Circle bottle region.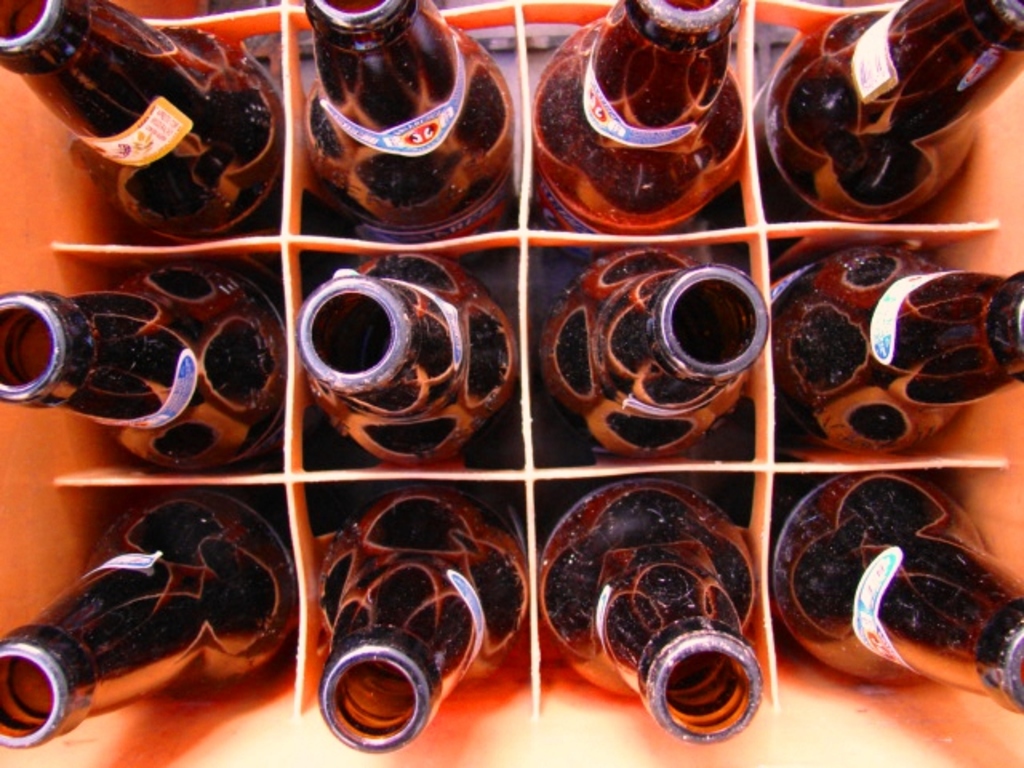
Region: 314/483/533/749.
